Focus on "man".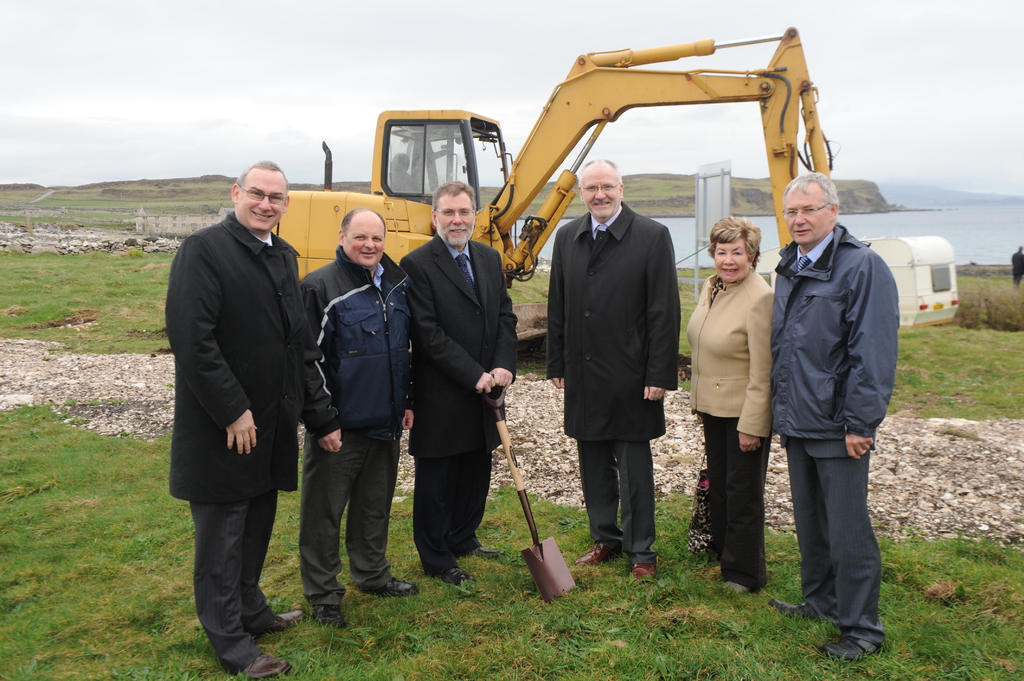
Focused at rect(397, 179, 521, 582).
